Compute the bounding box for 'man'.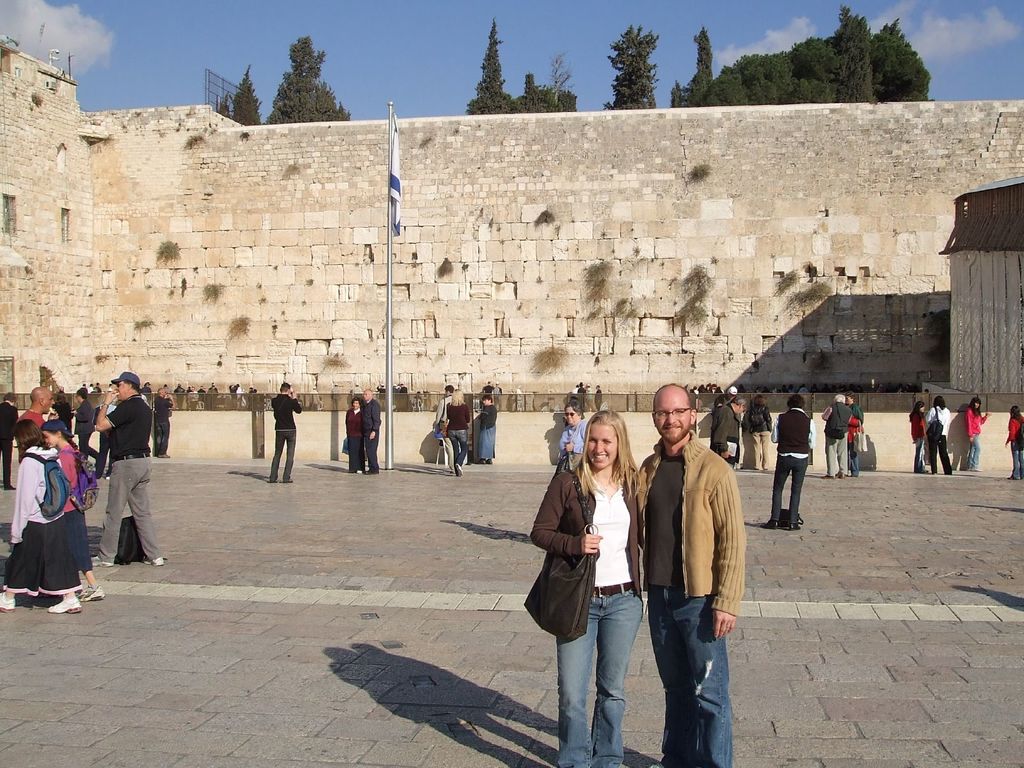
bbox(767, 394, 816, 534).
